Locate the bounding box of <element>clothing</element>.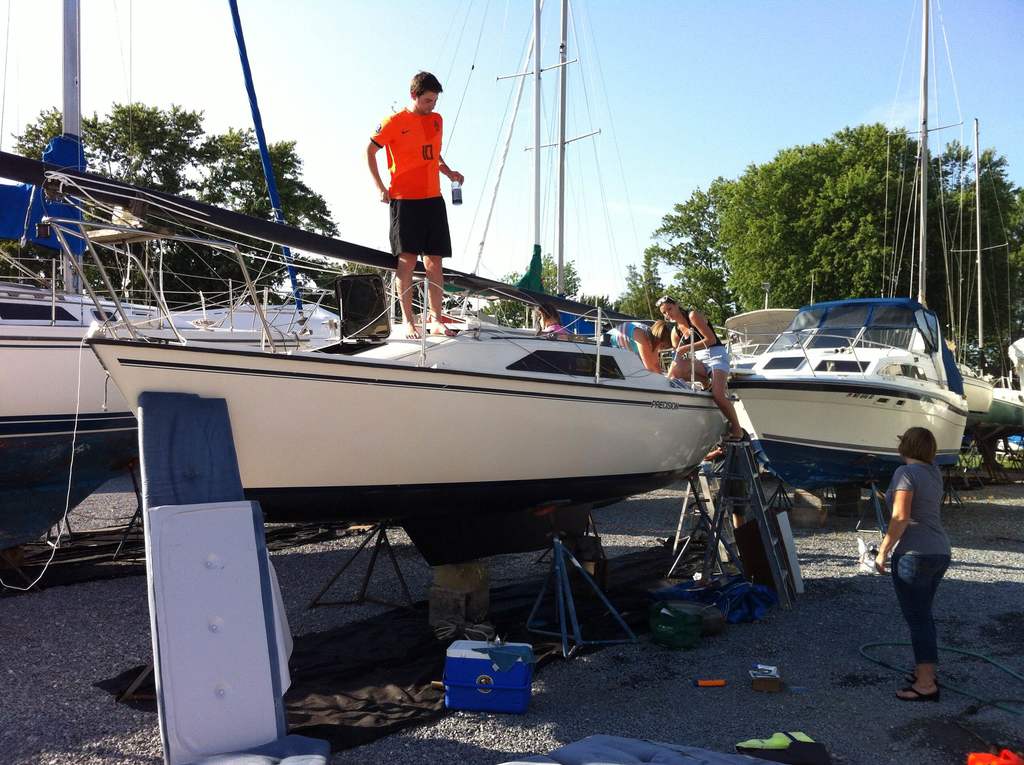
Bounding box: {"left": 889, "top": 461, "right": 955, "bottom": 666}.
